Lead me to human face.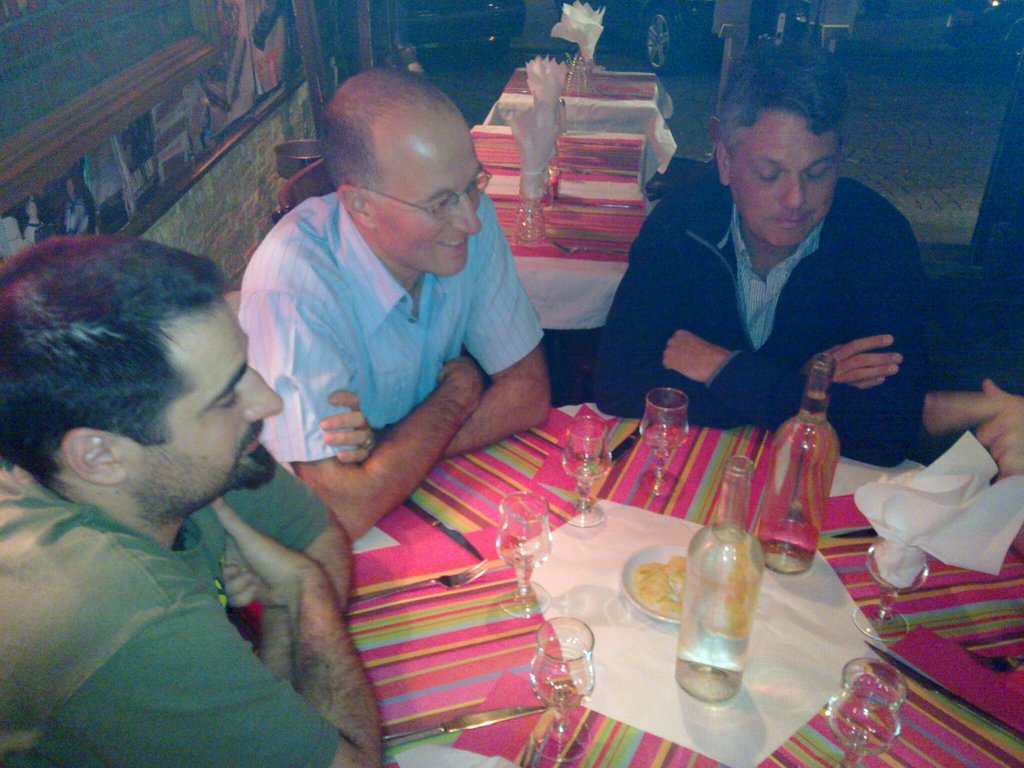
Lead to [374, 98, 484, 276].
